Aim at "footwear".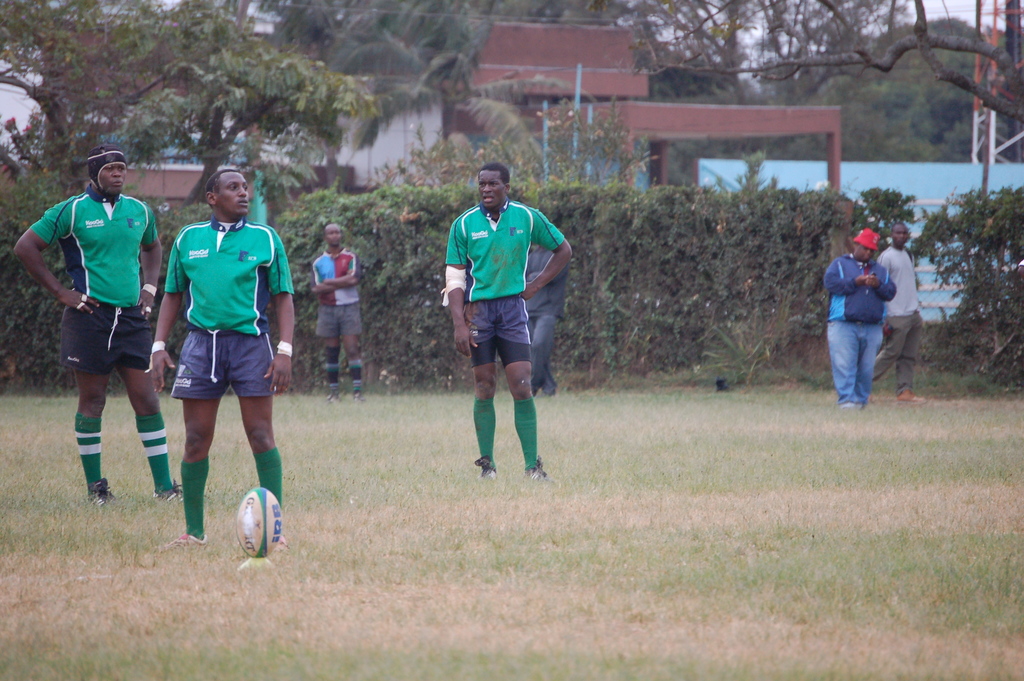
Aimed at [left=840, top=401, right=855, bottom=407].
